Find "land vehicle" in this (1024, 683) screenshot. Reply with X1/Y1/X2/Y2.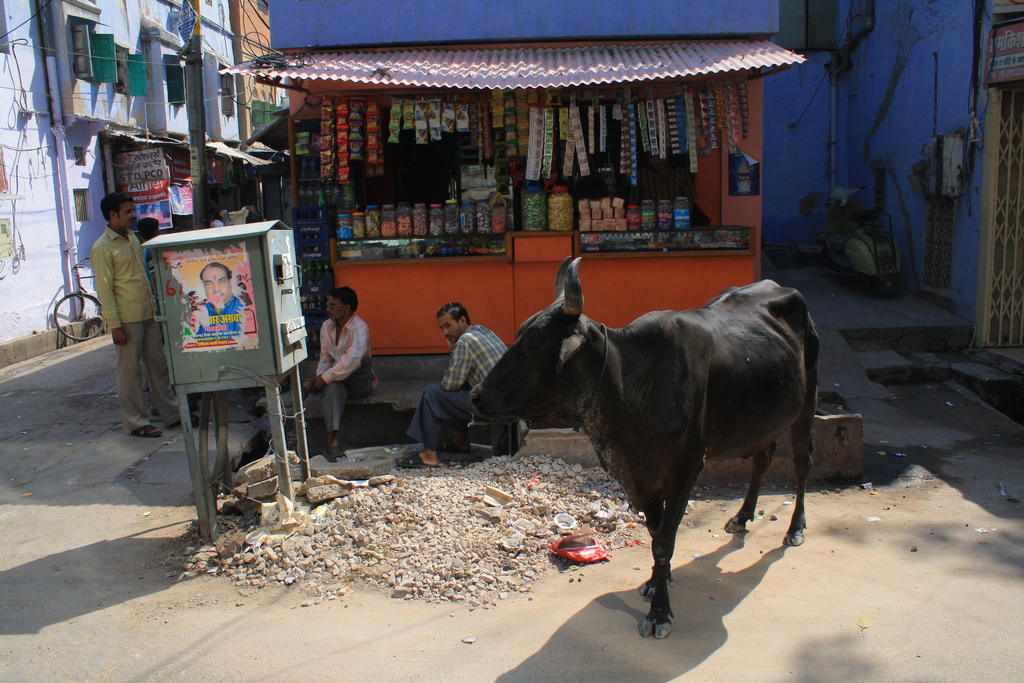
824/183/905/302.
